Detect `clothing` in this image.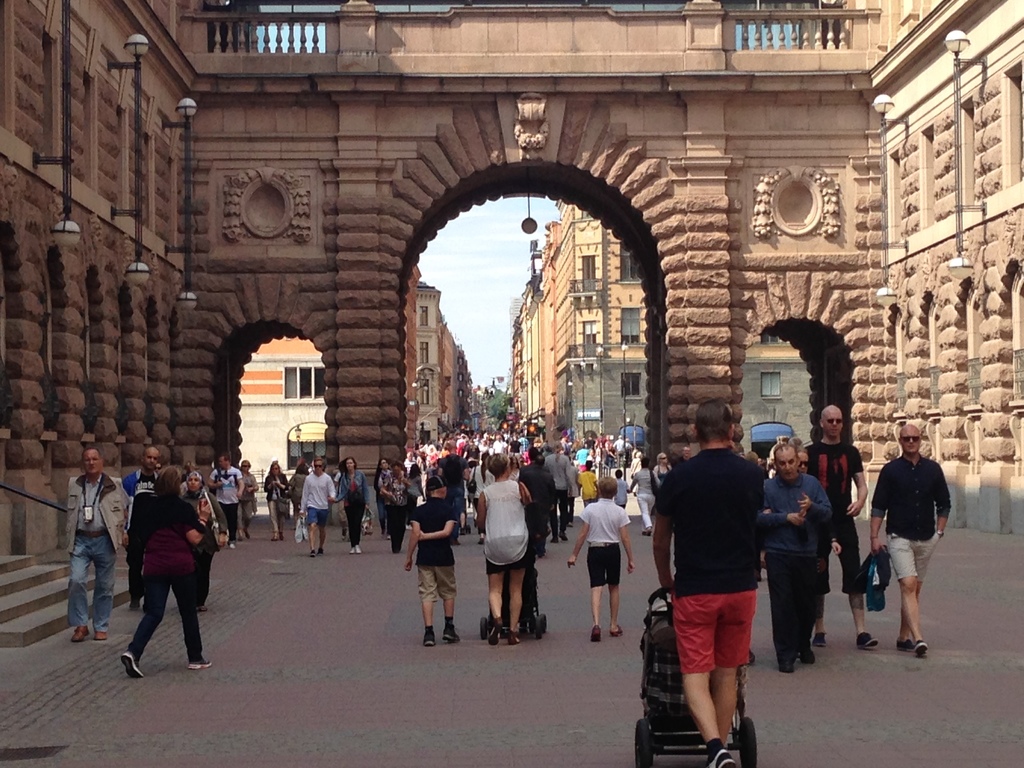
Detection: region(577, 499, 631, 589).
